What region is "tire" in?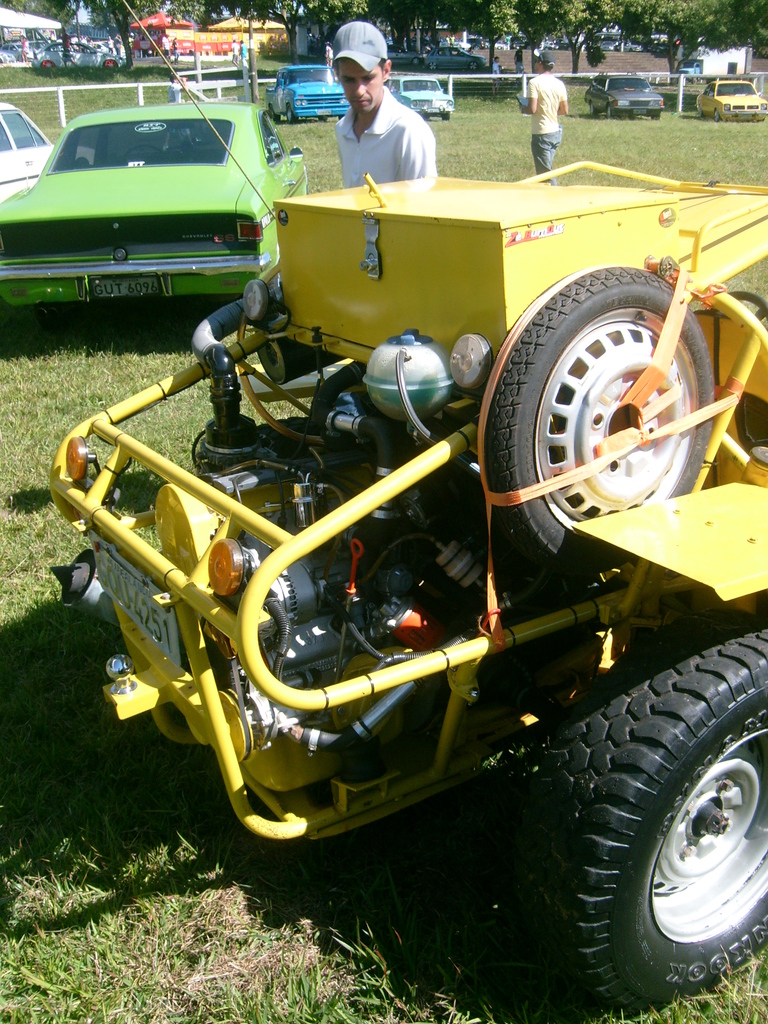
BBox(286, 104, 300, 125).
